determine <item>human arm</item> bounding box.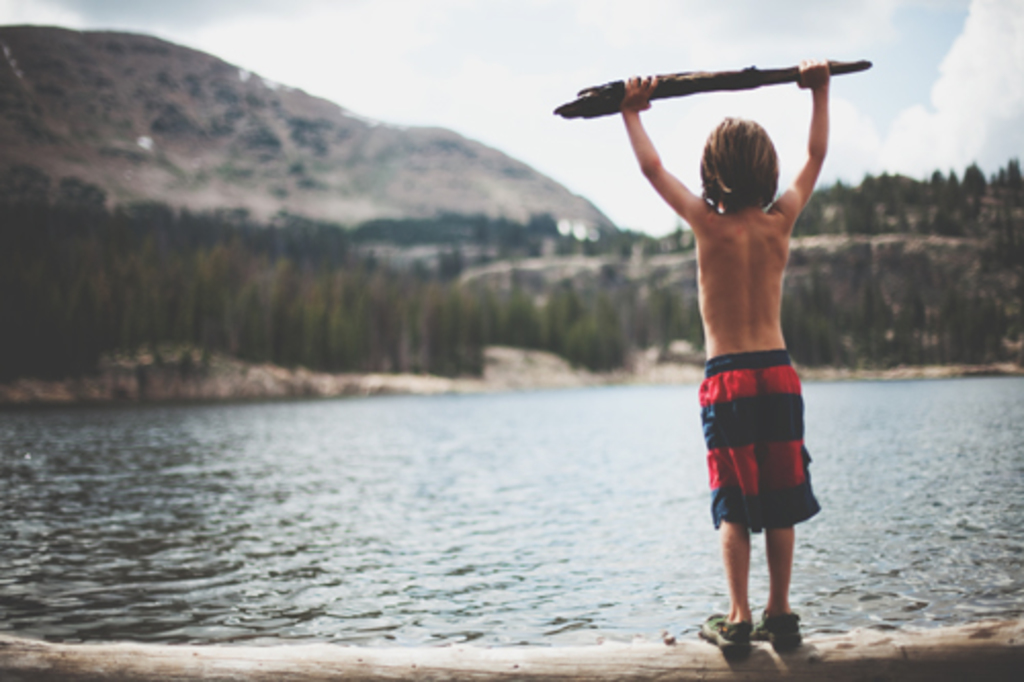
Determined: bbox(766, 51, 831, 233).
